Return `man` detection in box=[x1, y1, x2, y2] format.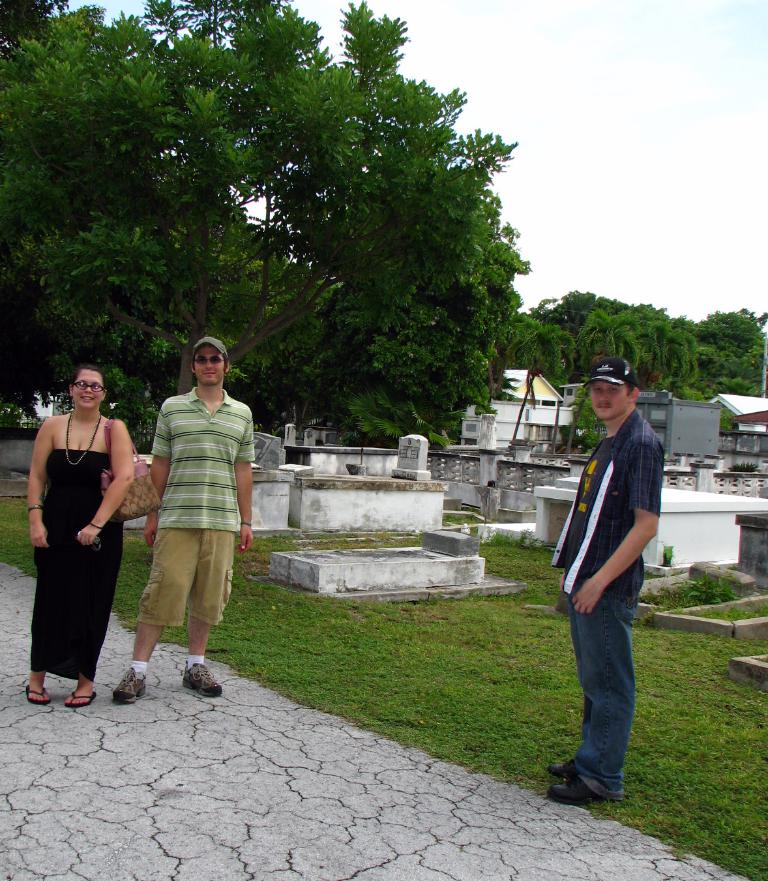
box=[111, 336, 254, 708].
